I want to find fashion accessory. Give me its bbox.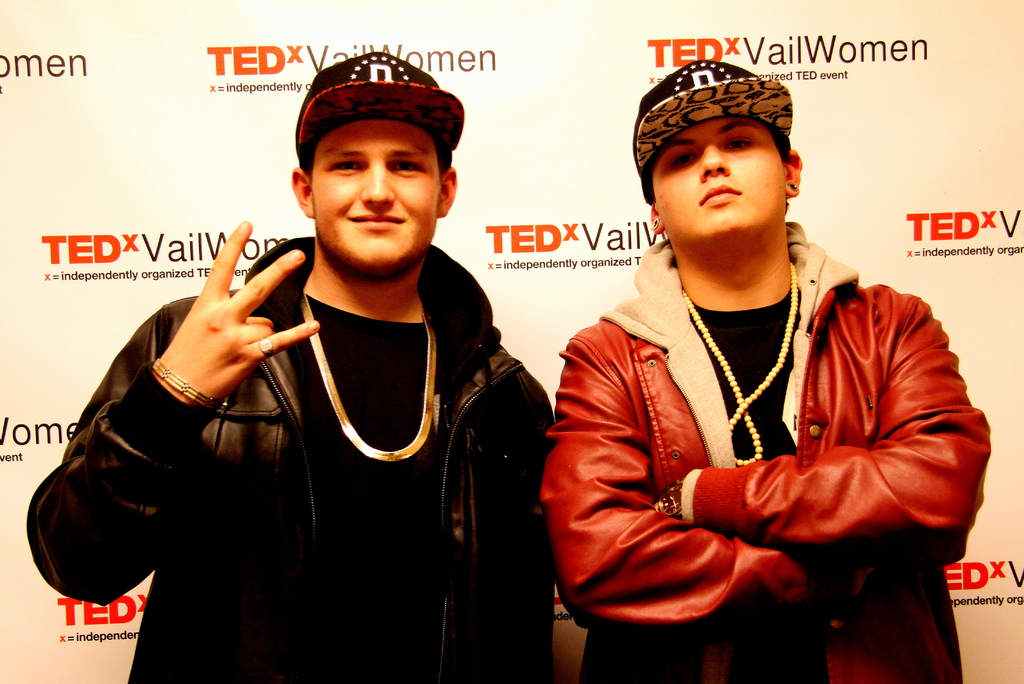
[x1=149, y1=360, x2=230, y2=418].
